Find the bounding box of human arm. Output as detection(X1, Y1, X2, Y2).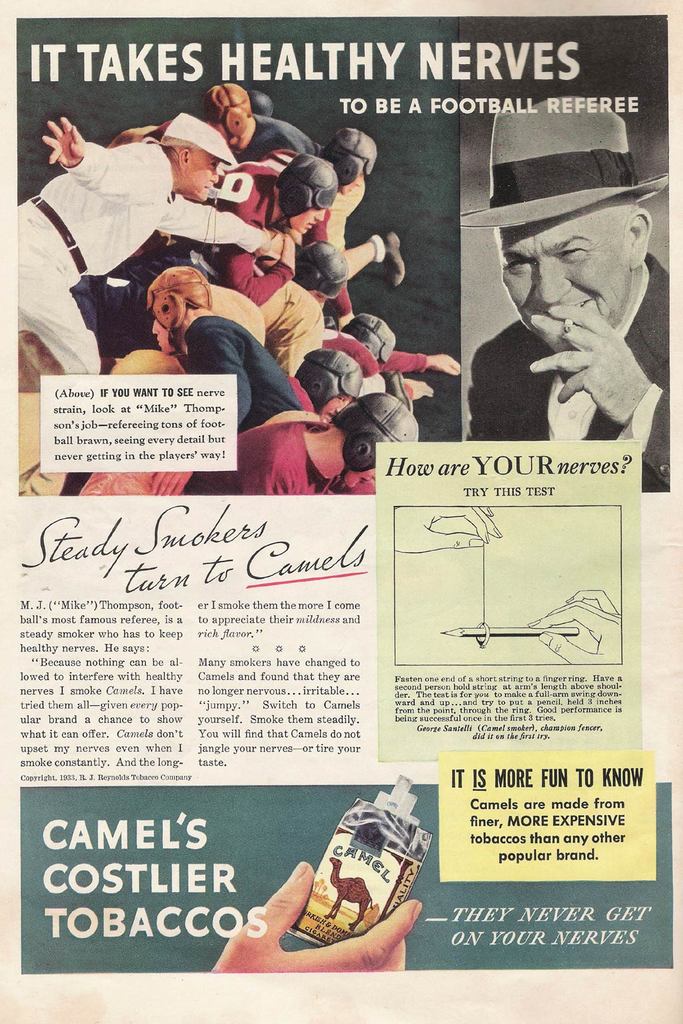
detection(148, 315, 248, 497).
